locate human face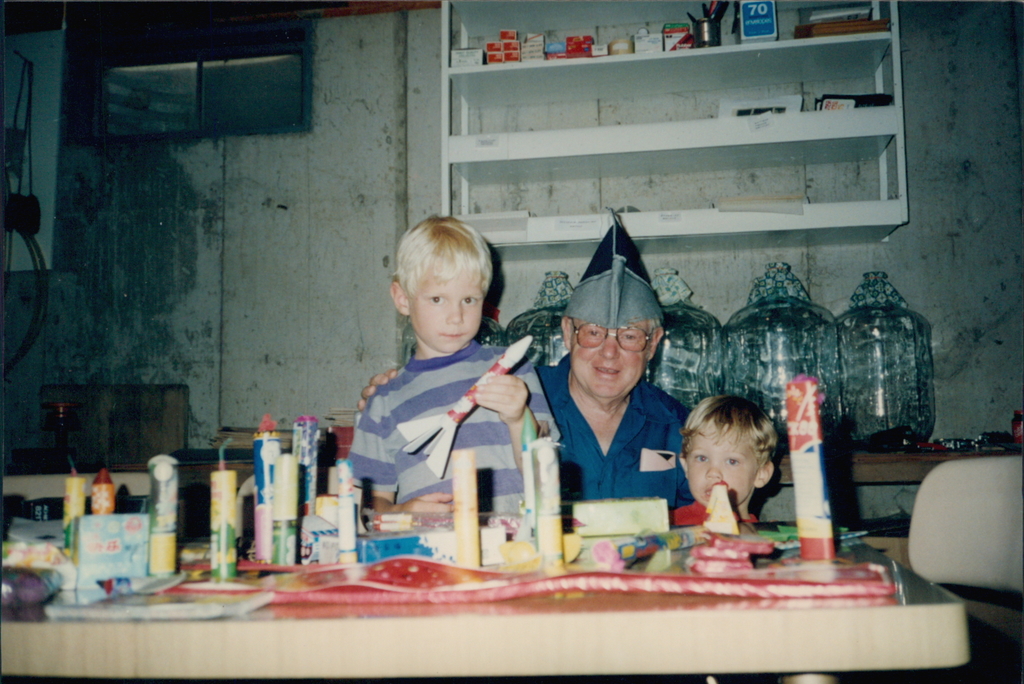
rect(412, 271, 483, 351)
